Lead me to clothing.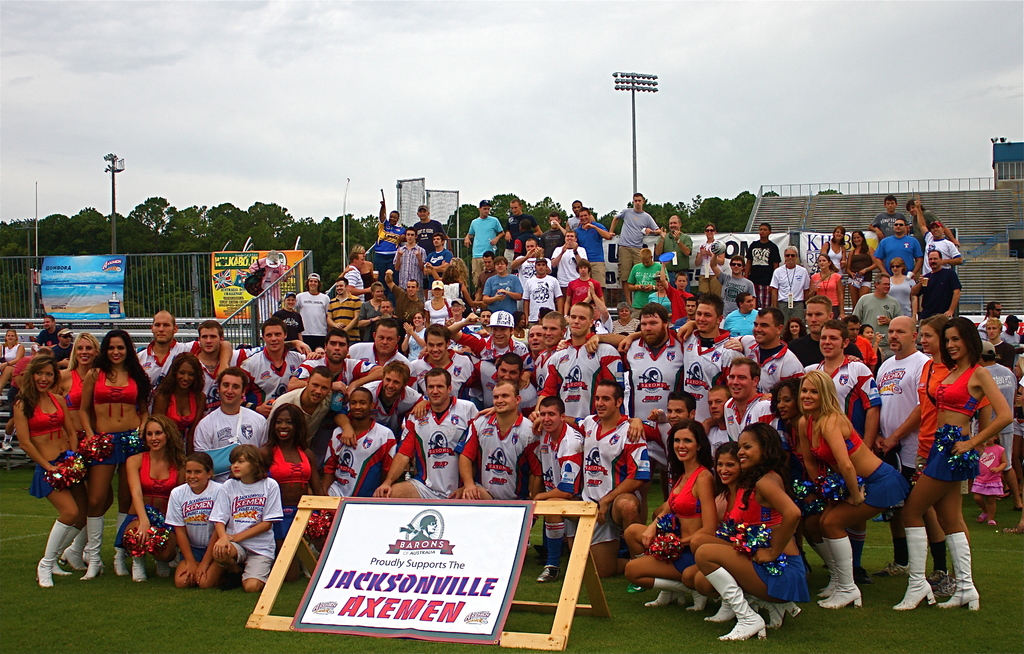
Lead to bbox=(404, 328, 428, 360).
